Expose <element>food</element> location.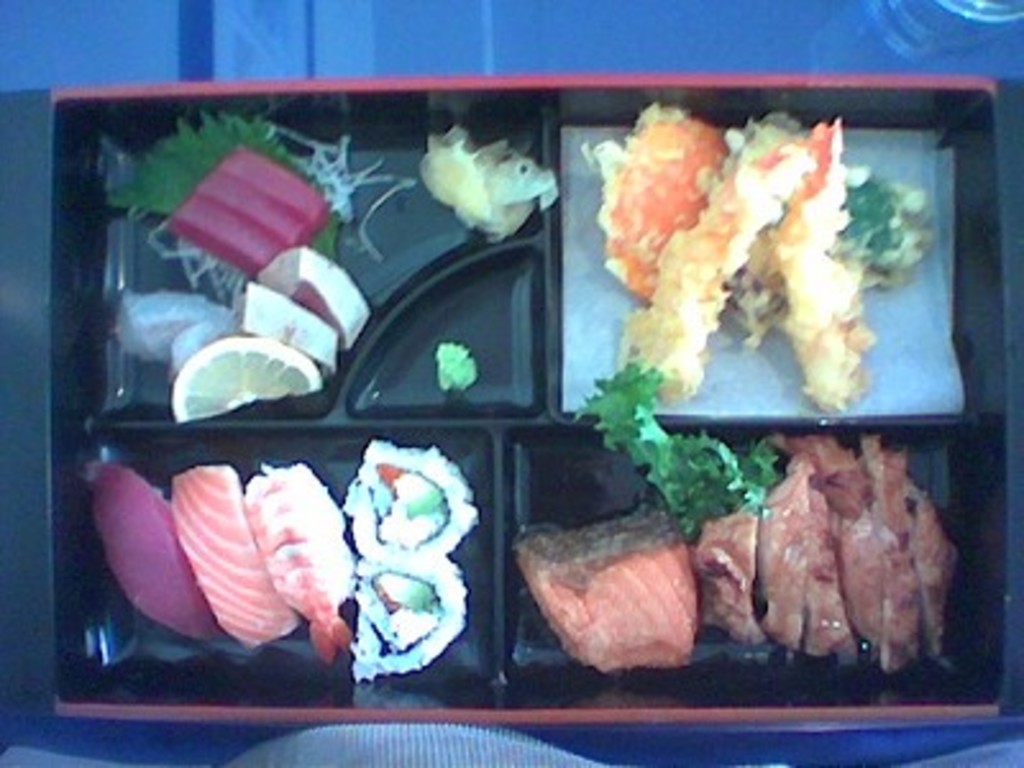
Exposed at rect(351, 553, 468, 689).
